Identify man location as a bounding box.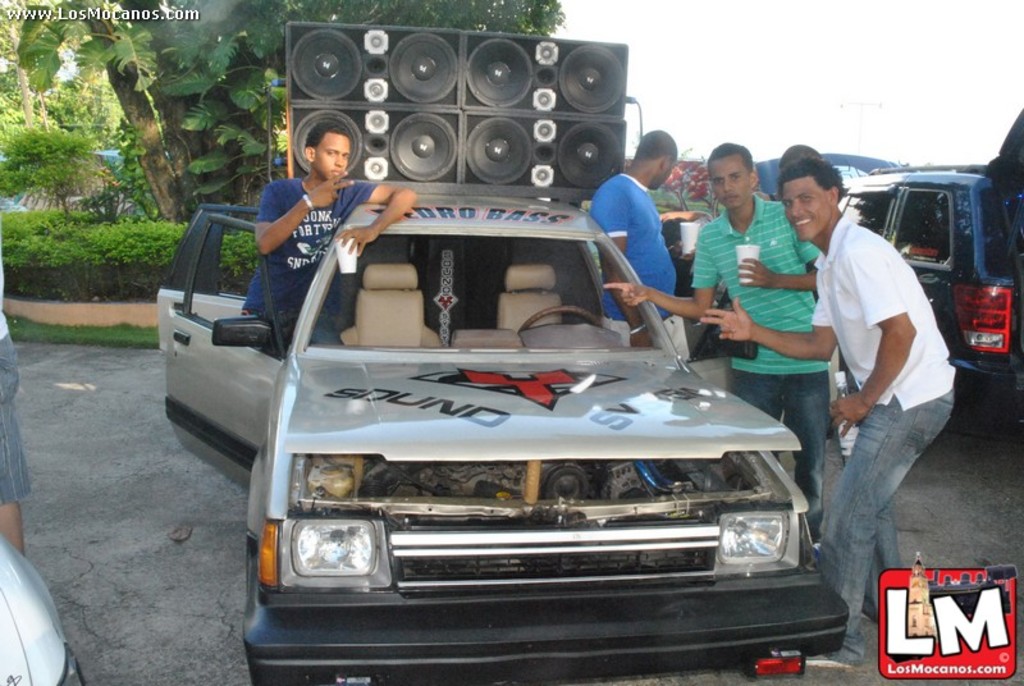
rect(783, 141, 960, 639).
